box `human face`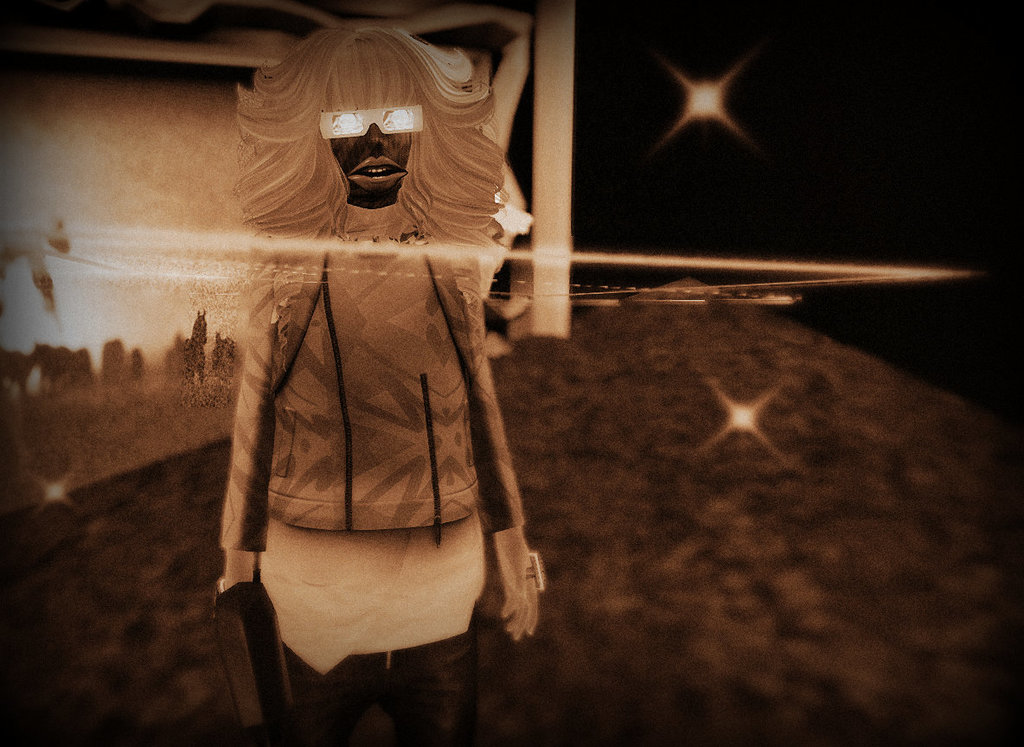
(320, 98, 426, 208)
